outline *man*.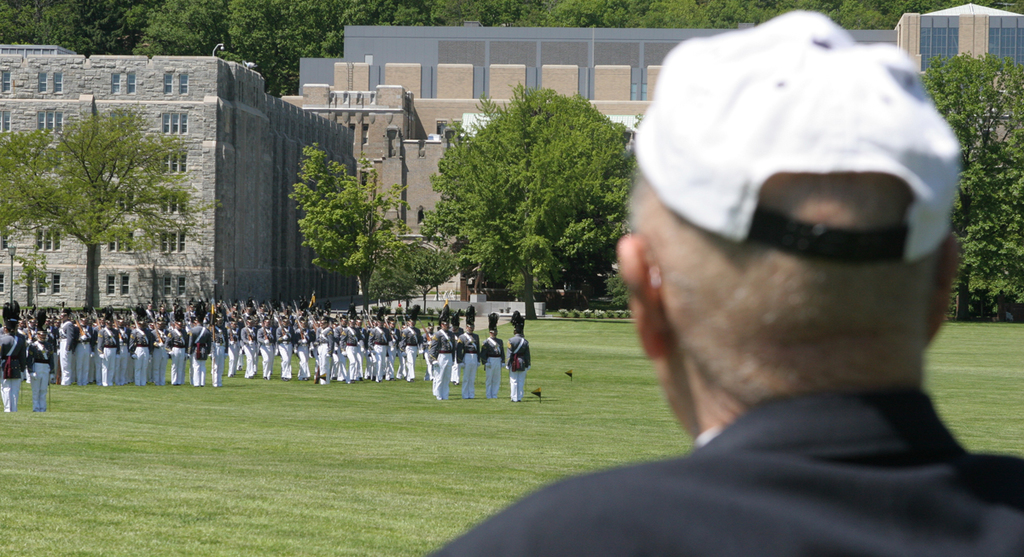
Outline: (left=522, top=22, right=1023, bottom=554).
